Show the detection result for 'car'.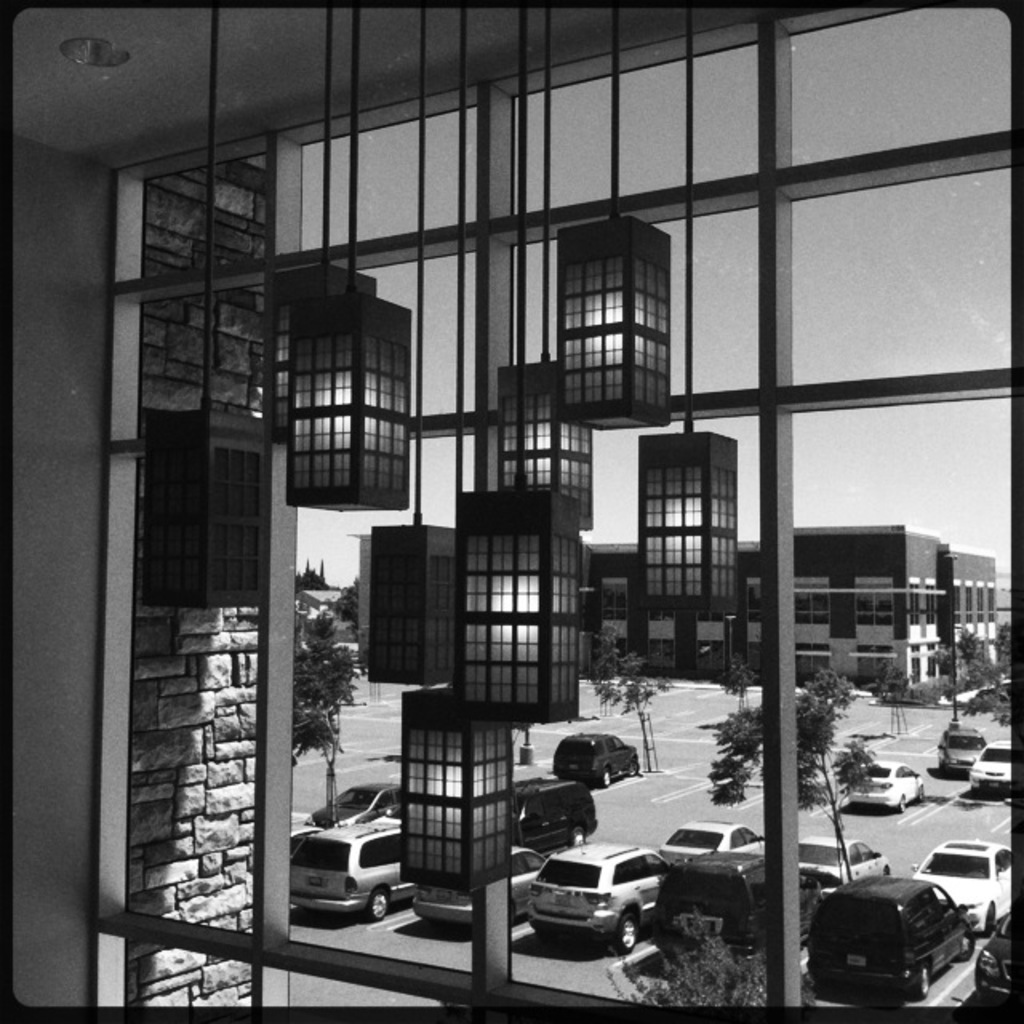
910/838/1011/933.
